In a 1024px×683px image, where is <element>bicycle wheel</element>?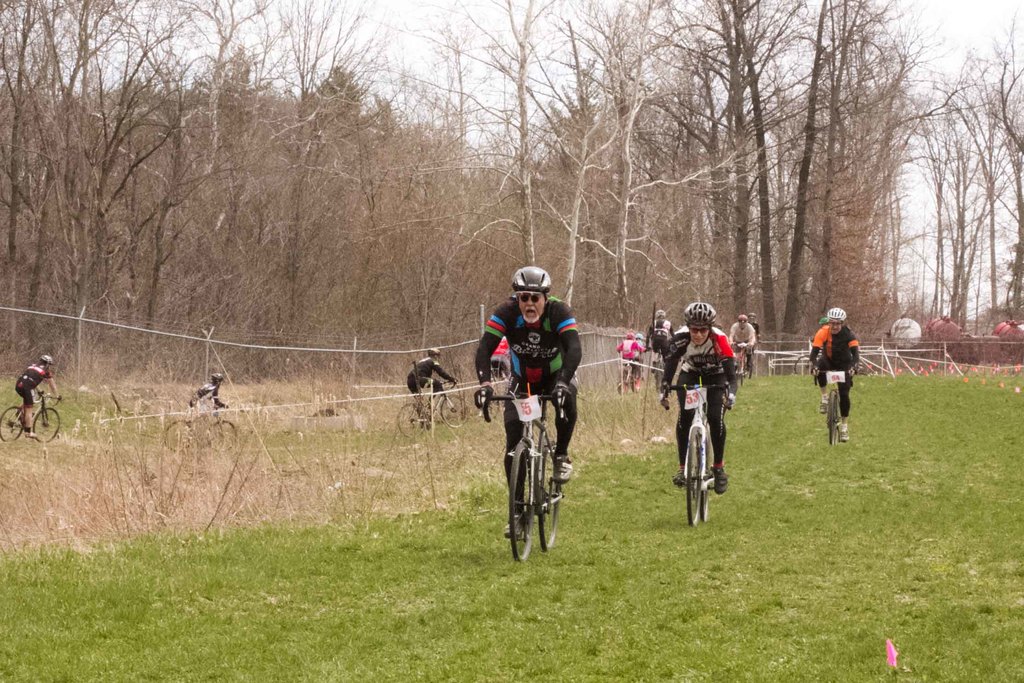
x1=701, y1=436, x2=717, y2=522.
